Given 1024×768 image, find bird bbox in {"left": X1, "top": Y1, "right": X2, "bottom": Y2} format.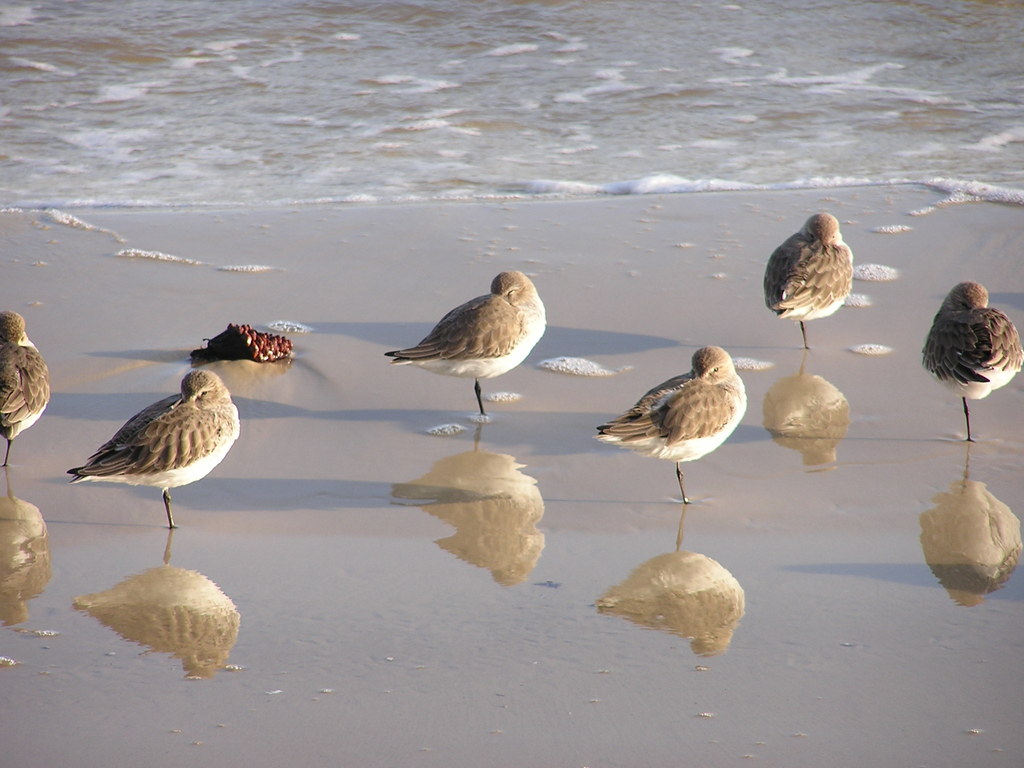
{"left": 922, "top": 280, "right": 1023, "bottom": 445}.
